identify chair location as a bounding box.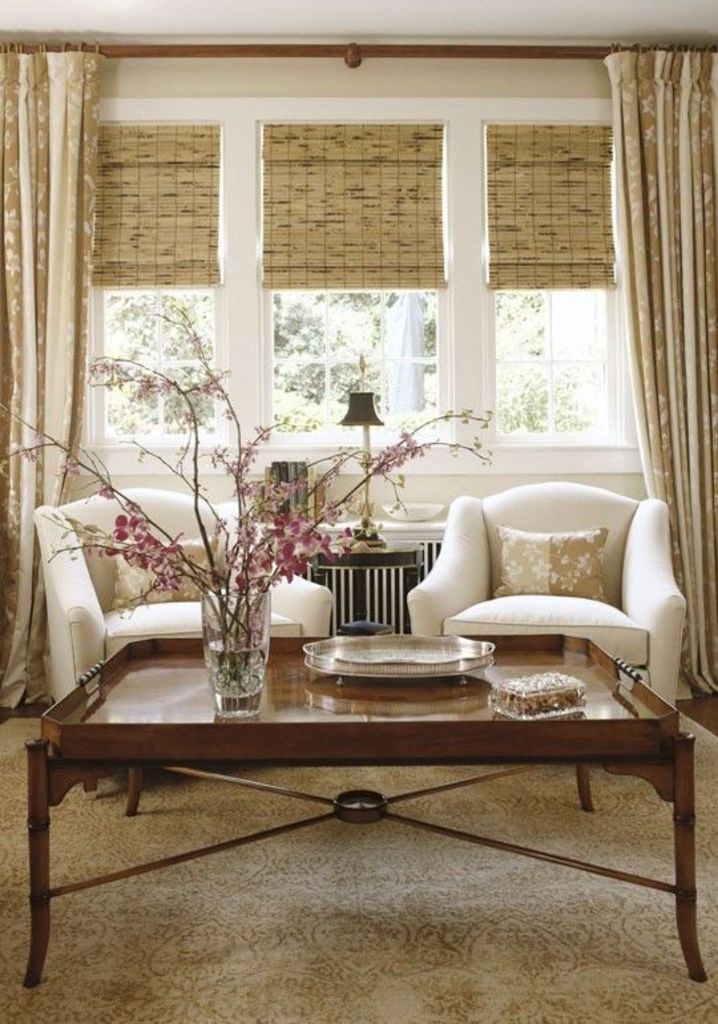
rect(28, 484, 335, 798).
